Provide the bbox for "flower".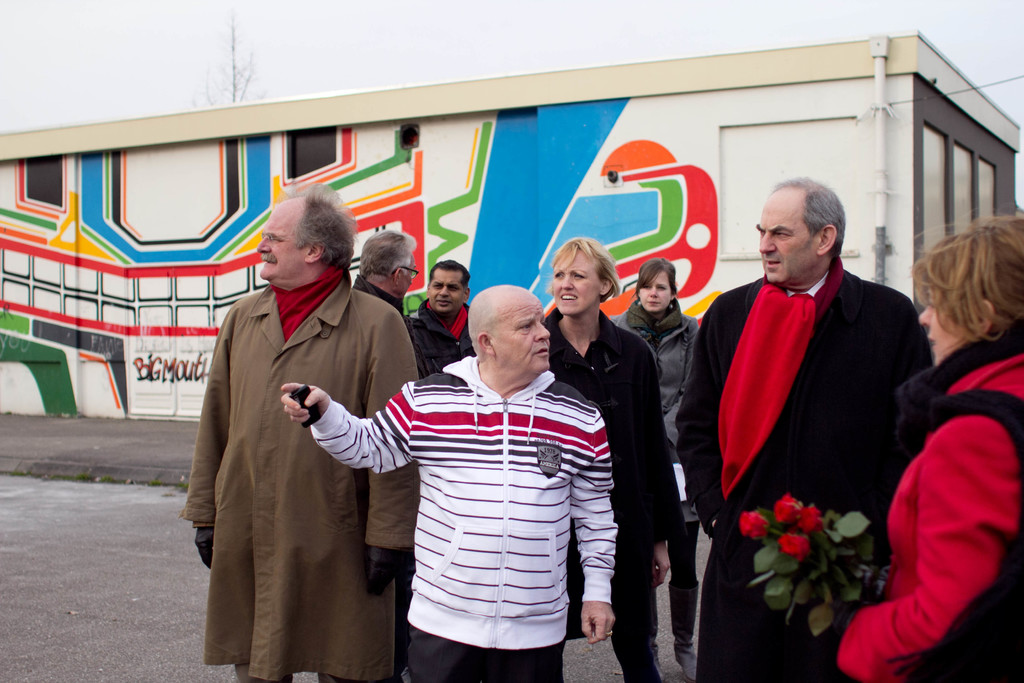
{"x1": 740, "y1": 511, "x2": 771, "y2": 538}.
